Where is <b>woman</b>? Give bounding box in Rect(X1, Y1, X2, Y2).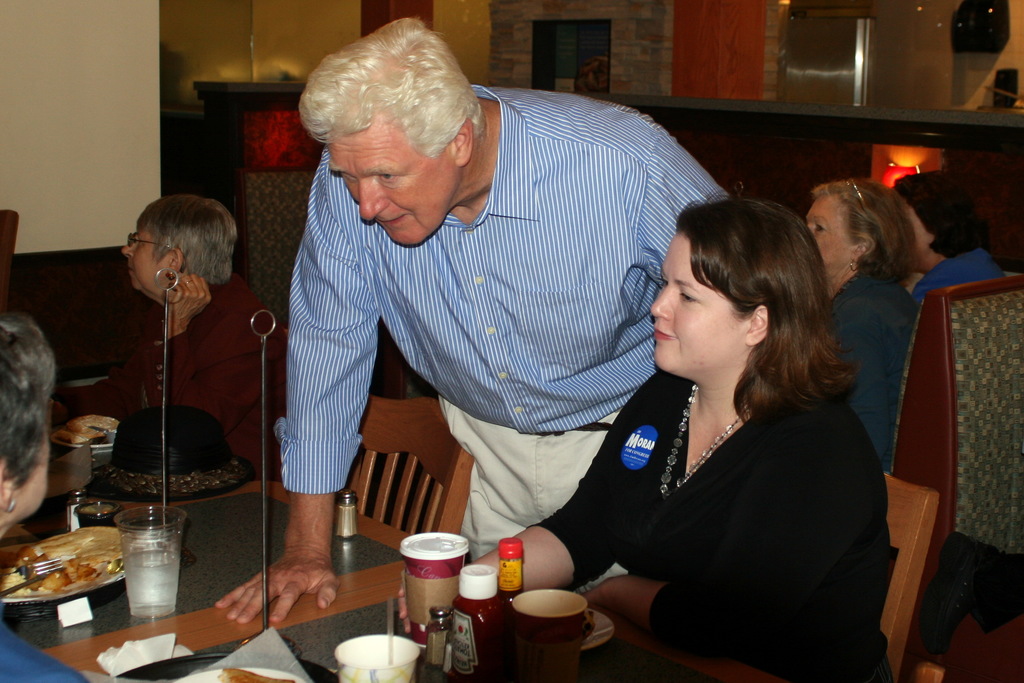
Rect(892, 169, 1002, 309).
